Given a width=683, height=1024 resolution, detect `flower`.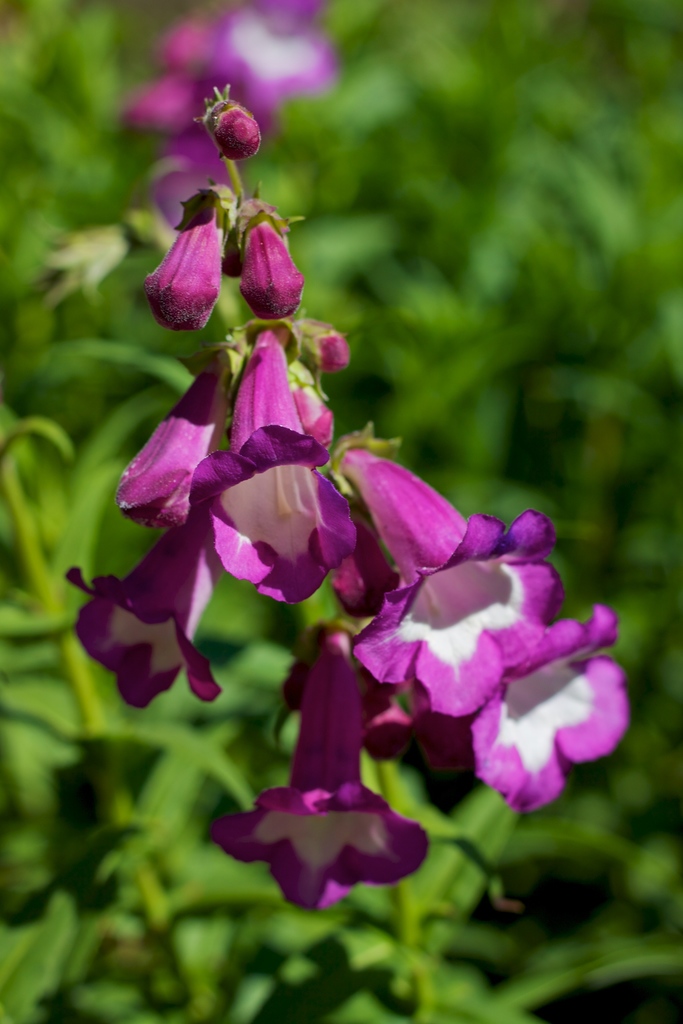
bbox(108, 356, 234, 550).
